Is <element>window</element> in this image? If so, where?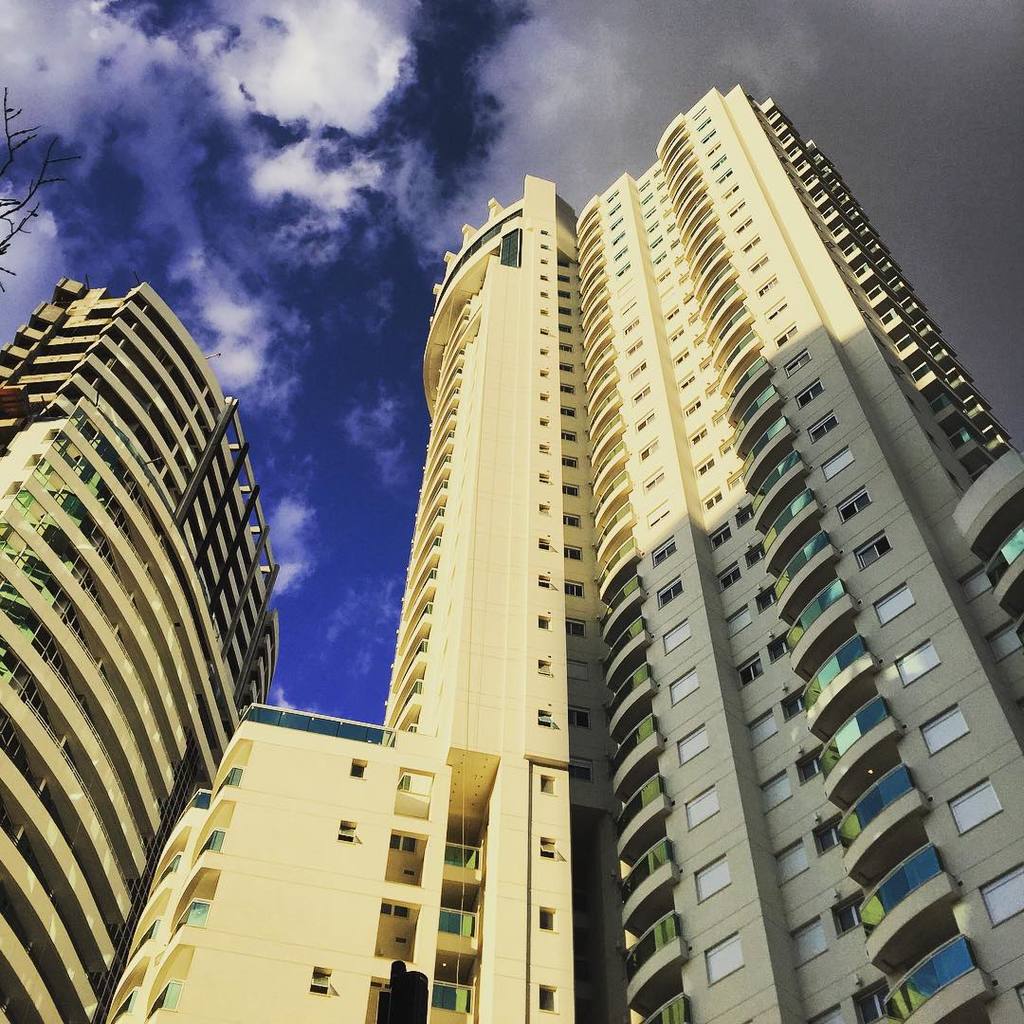
Yes, at BBox(706, 931, 750, 978).
